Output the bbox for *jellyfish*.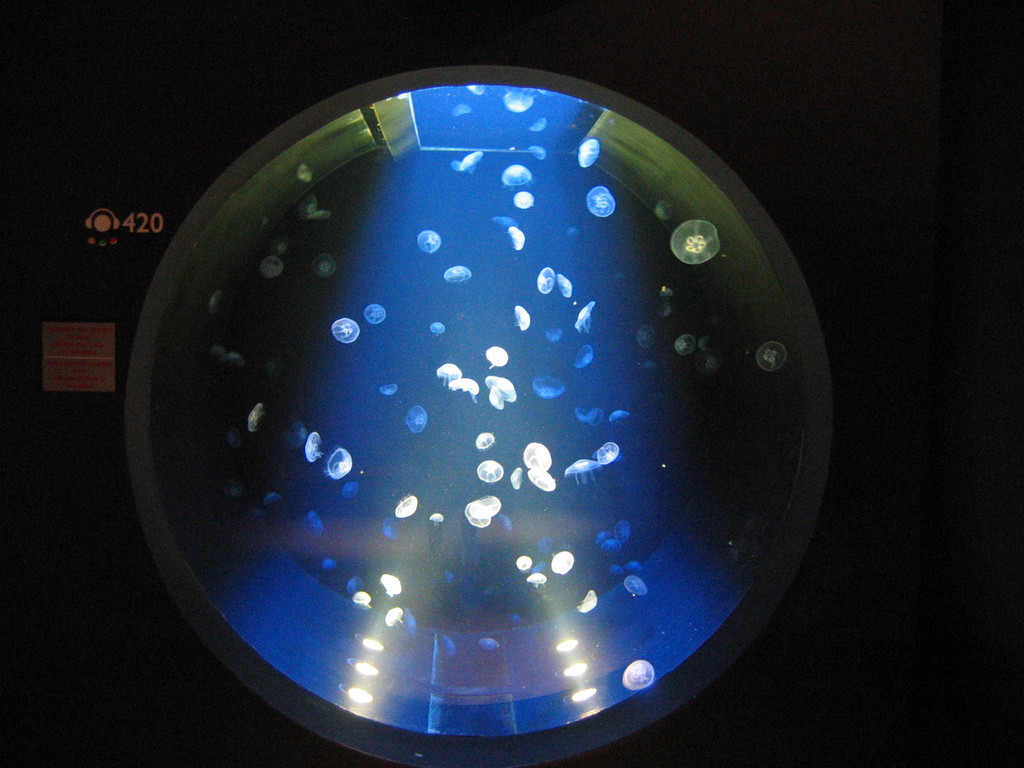
left=573, top=408, right=604, bottom=424.
